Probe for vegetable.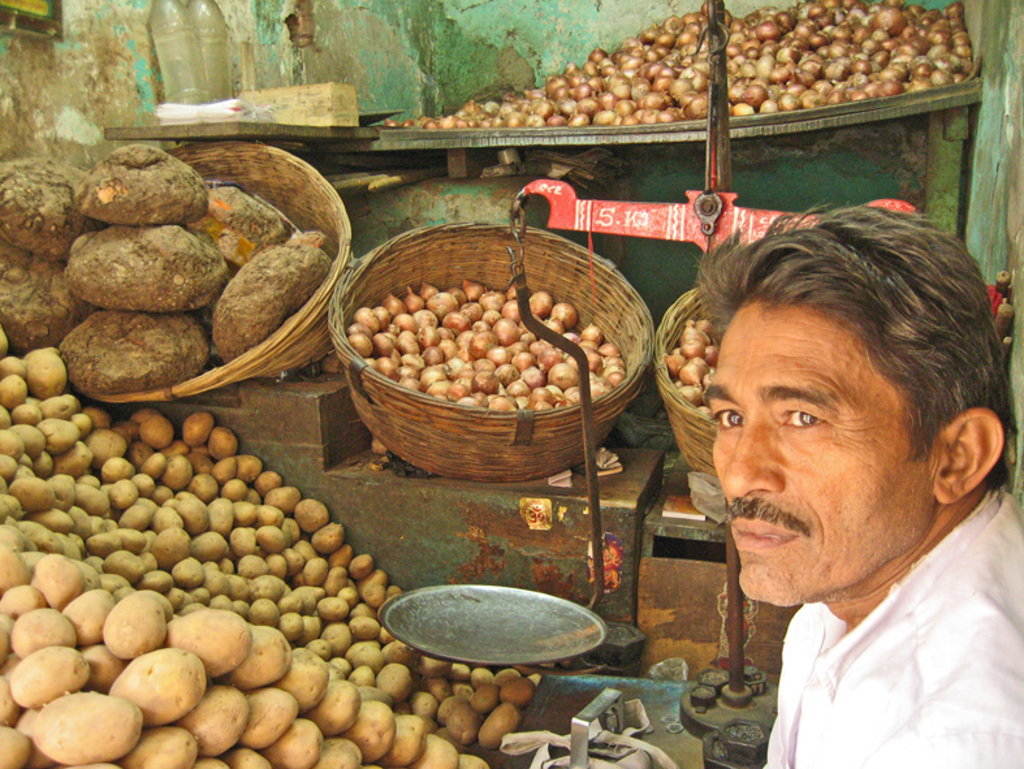
Probe result: <region>0, 617, 16, 673</region>.
